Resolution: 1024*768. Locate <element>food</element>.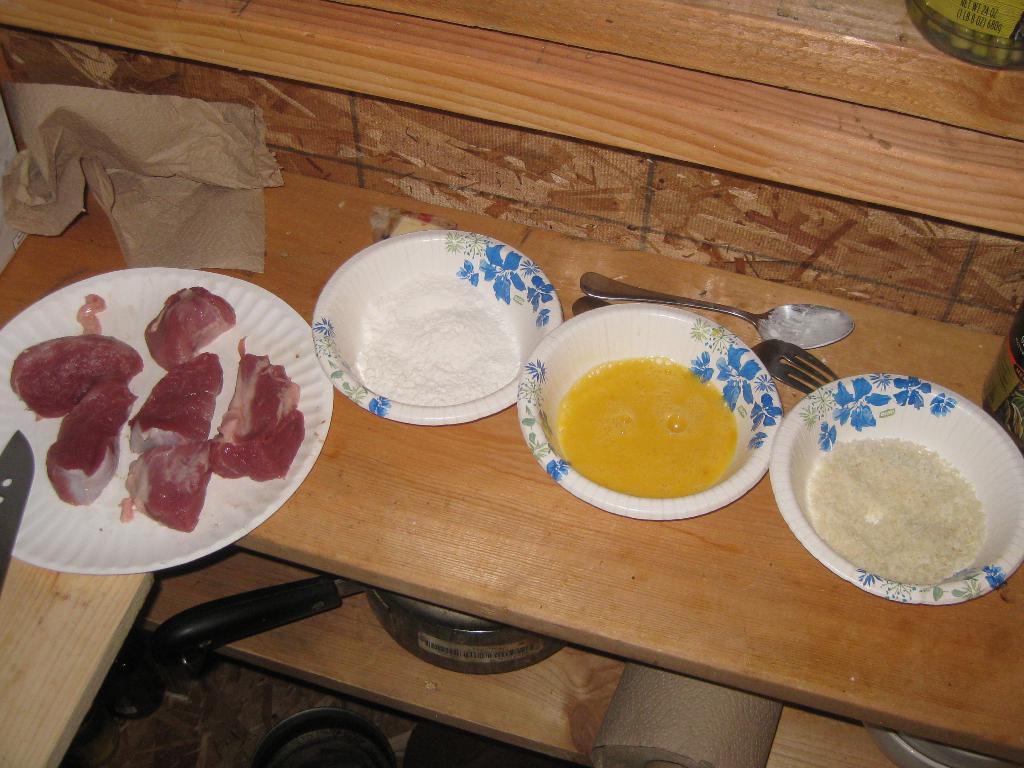
(left=560, top=353, right=741, bottom=497).
